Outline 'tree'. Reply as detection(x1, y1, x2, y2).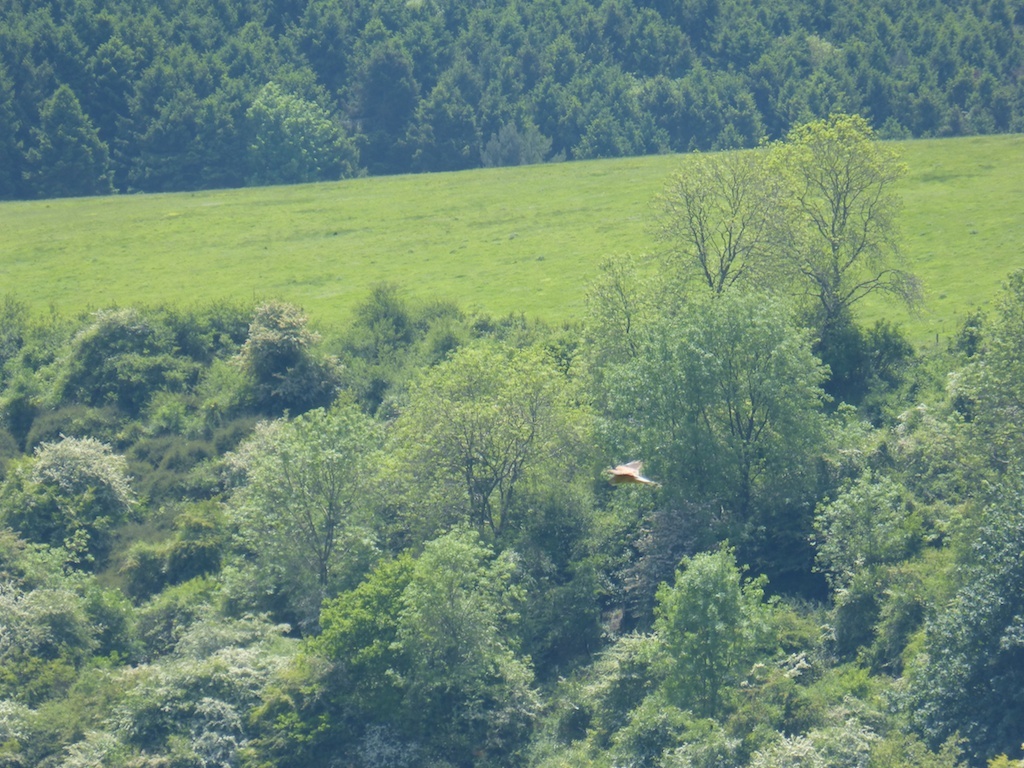
detection(680, 62, 712, 150).
